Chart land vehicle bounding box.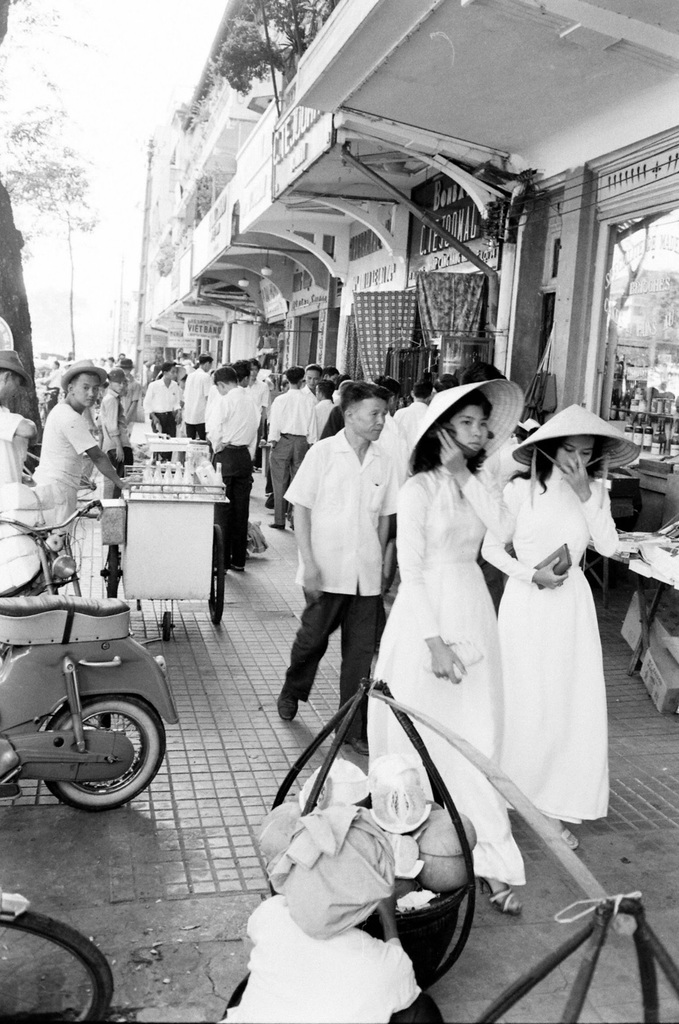
Charted: l=3, t=520, r=189, b=837.
